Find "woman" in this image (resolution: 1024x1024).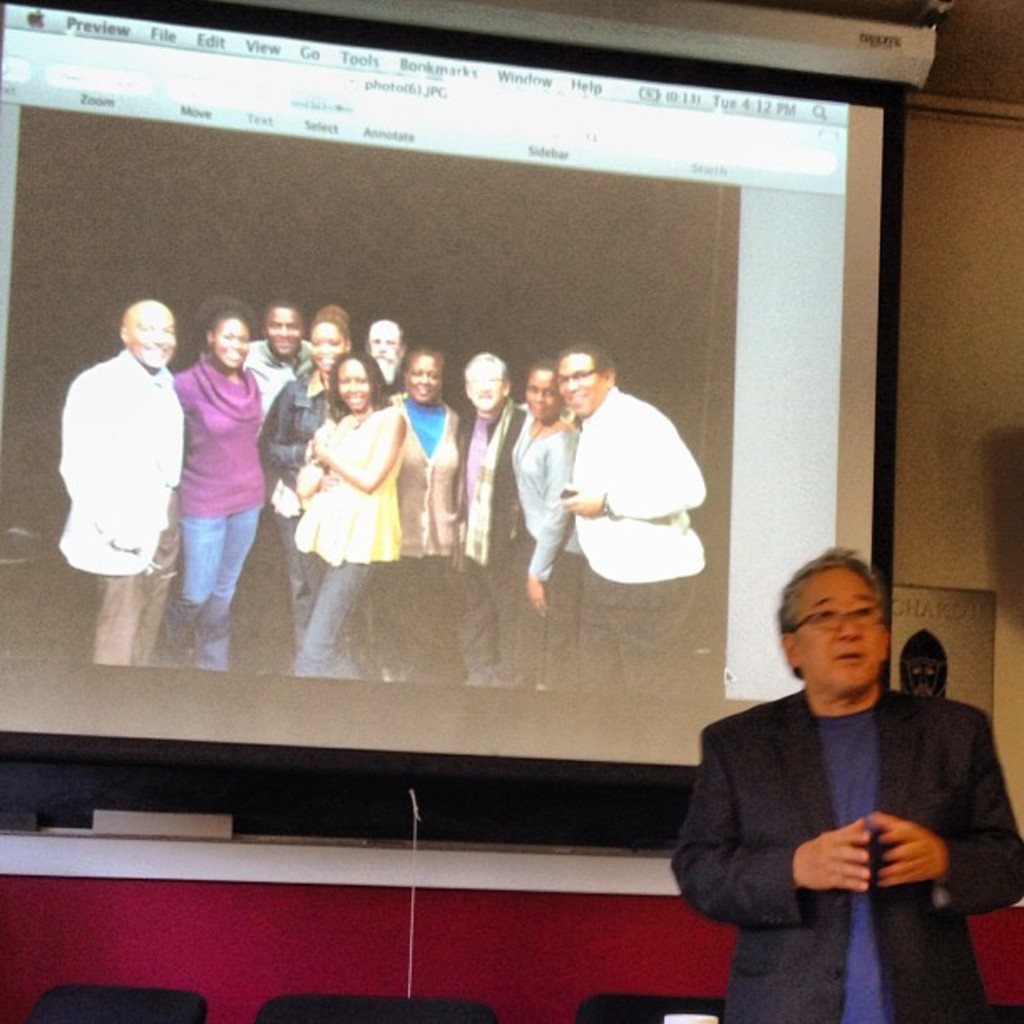
[left=266, top=306, right=363, bottom=569].
